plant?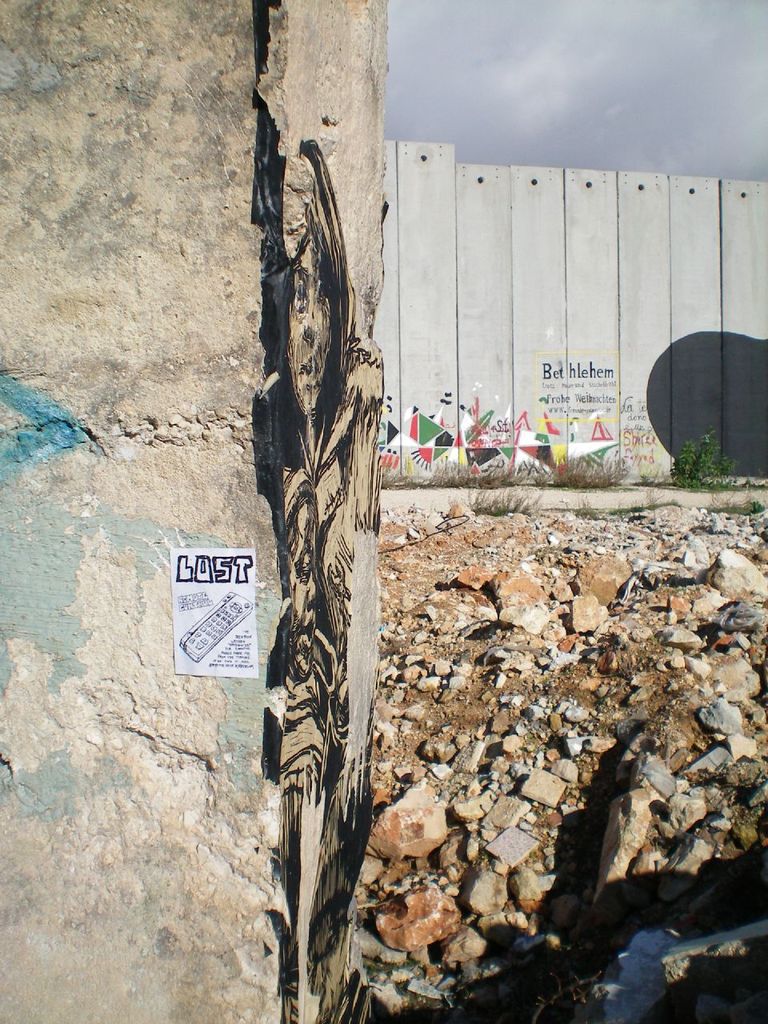
box(670, 585, 686, 598)
